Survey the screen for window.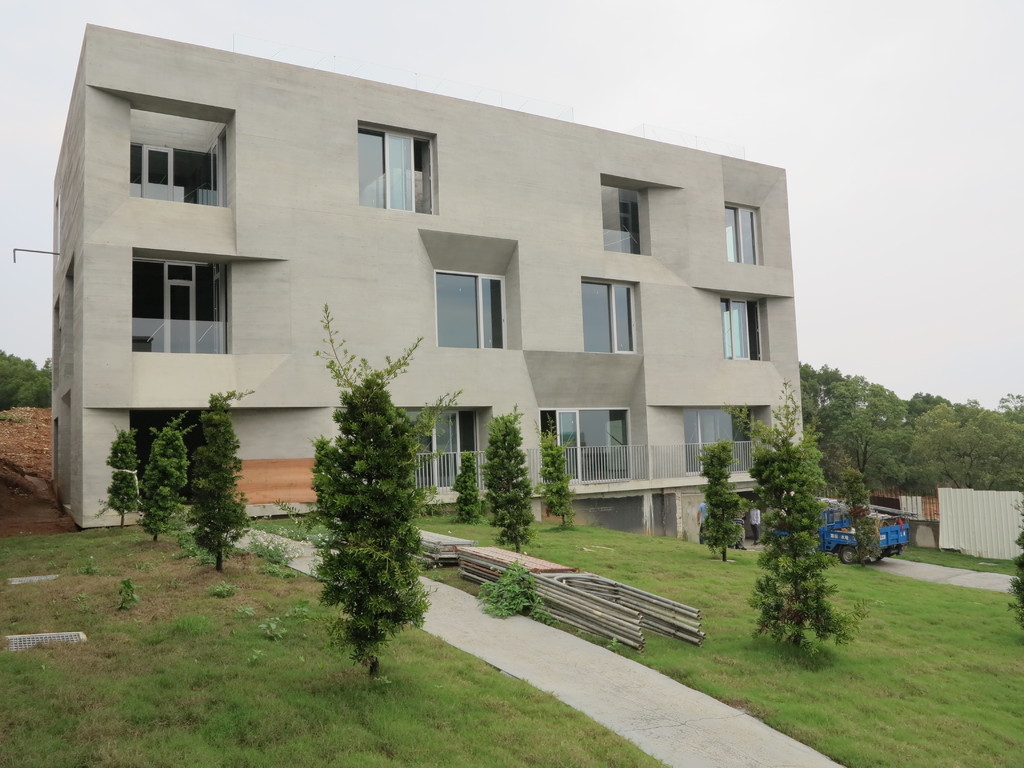
Survey found: box(358, 120, 436, 214).
